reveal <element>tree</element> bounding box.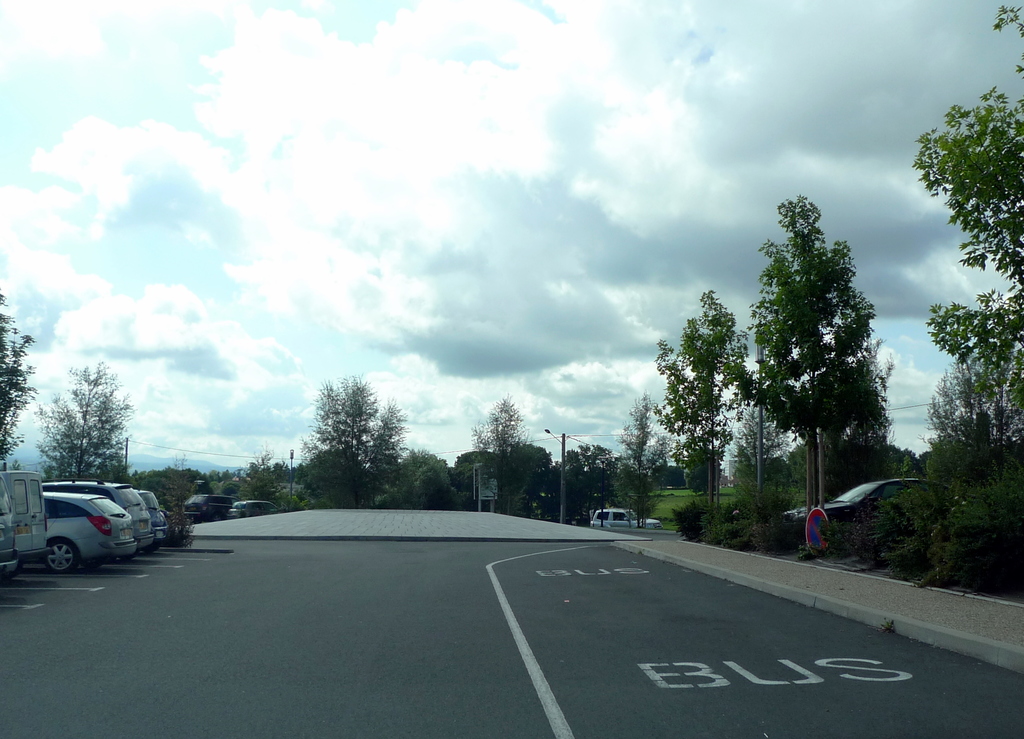
Revealed: crop(38, 359, 143, 479).
